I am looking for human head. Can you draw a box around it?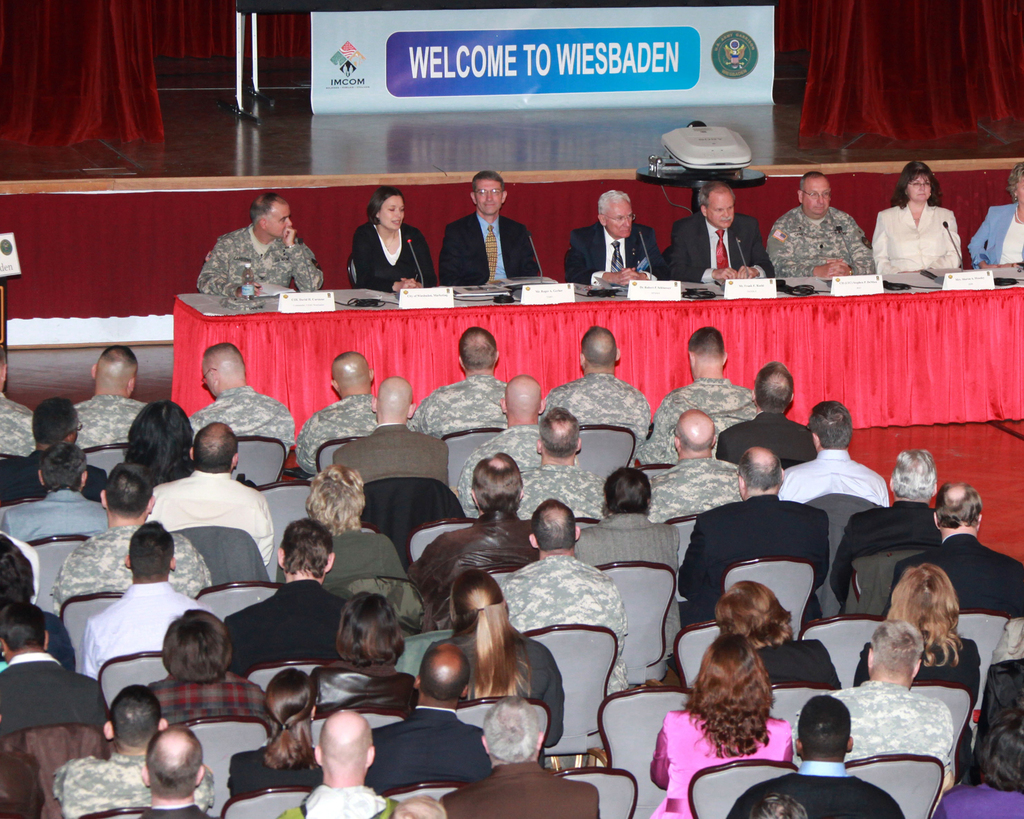
Sure, the bounding box is locate(0, 340, 8, 394).
